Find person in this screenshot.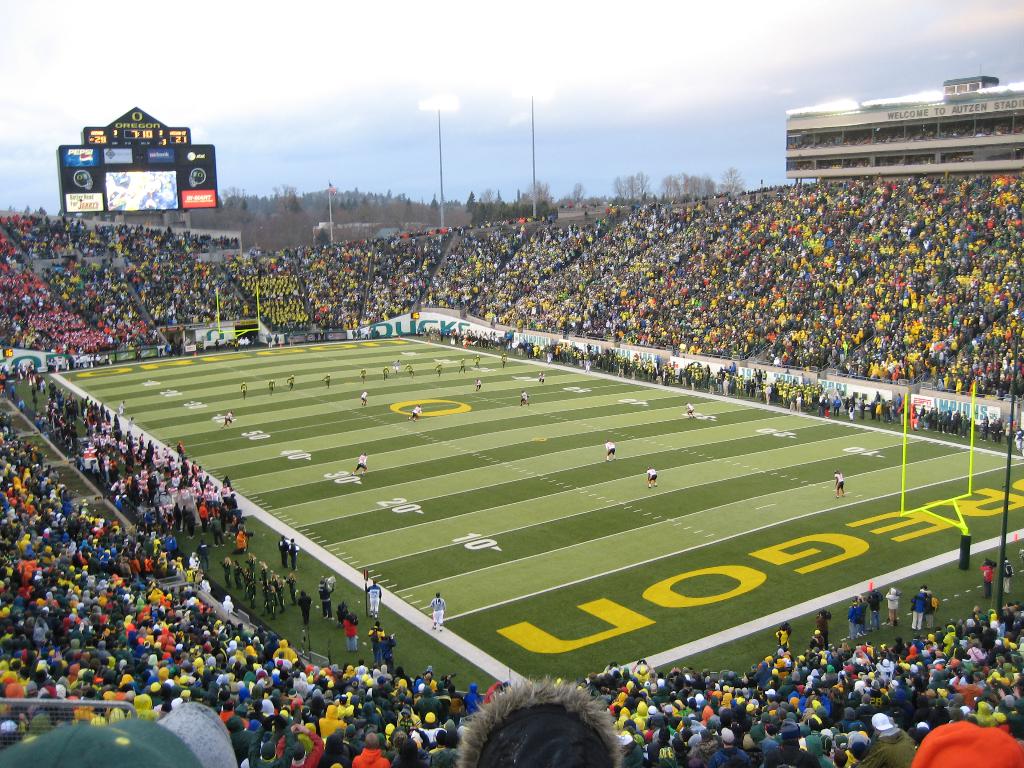
The bounding box for person is x1=500, y1=355, x2=507, y2=368.
